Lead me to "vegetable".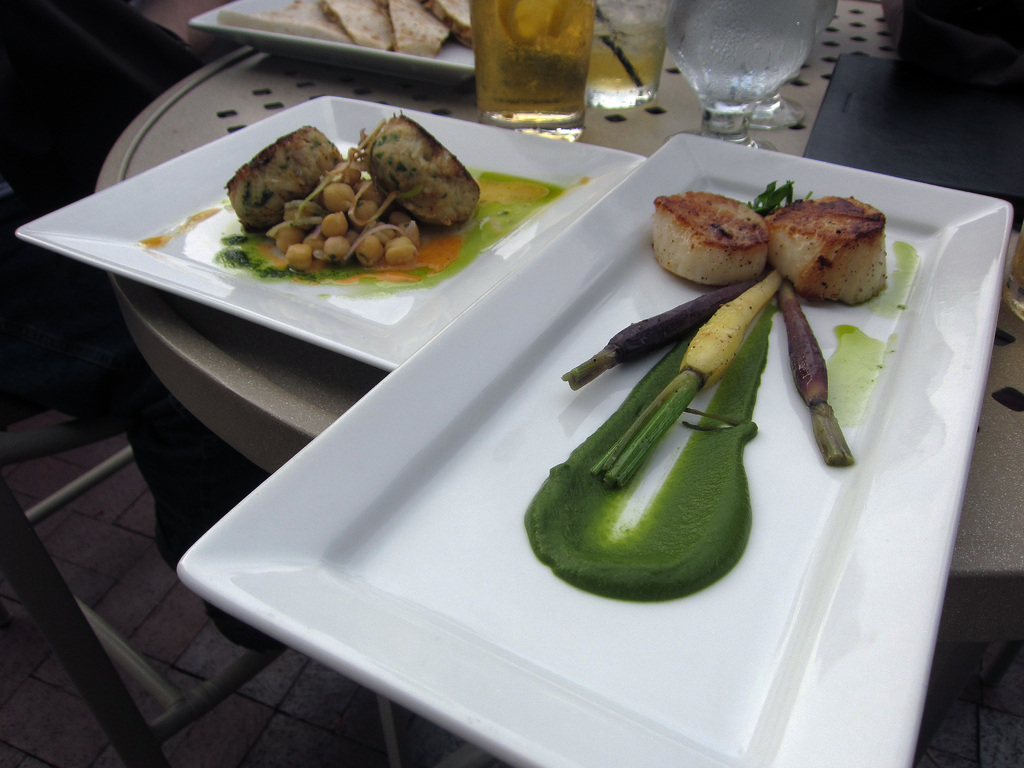
Lead to <region>563, 278, 764, 385</region>.
